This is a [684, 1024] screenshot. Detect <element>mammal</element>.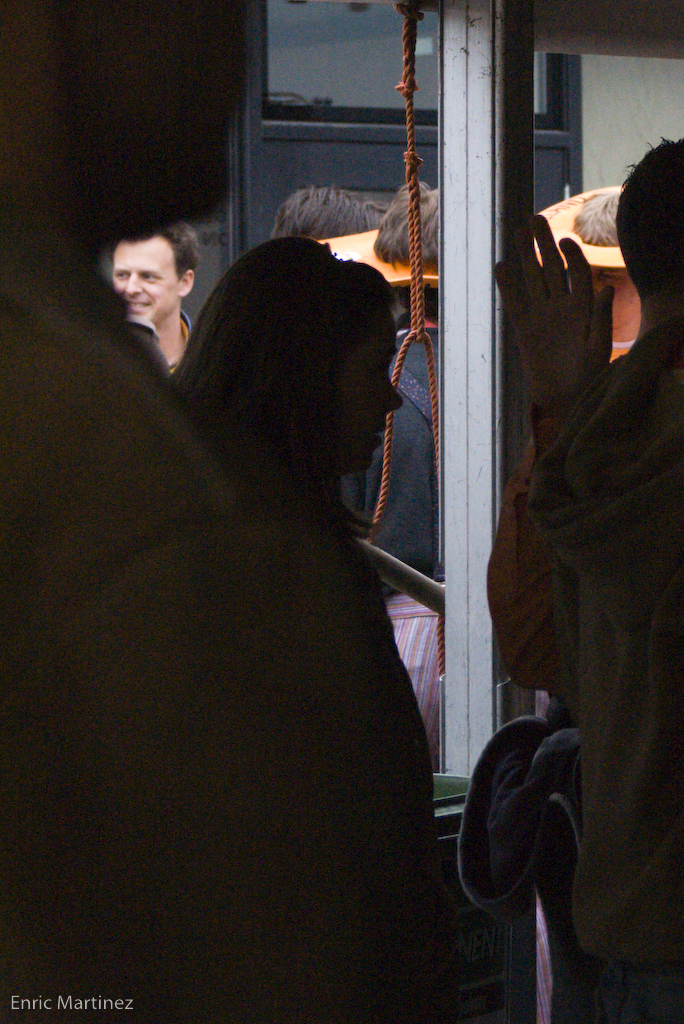
<bbox>111, 224, 198, 371</bbox>.
